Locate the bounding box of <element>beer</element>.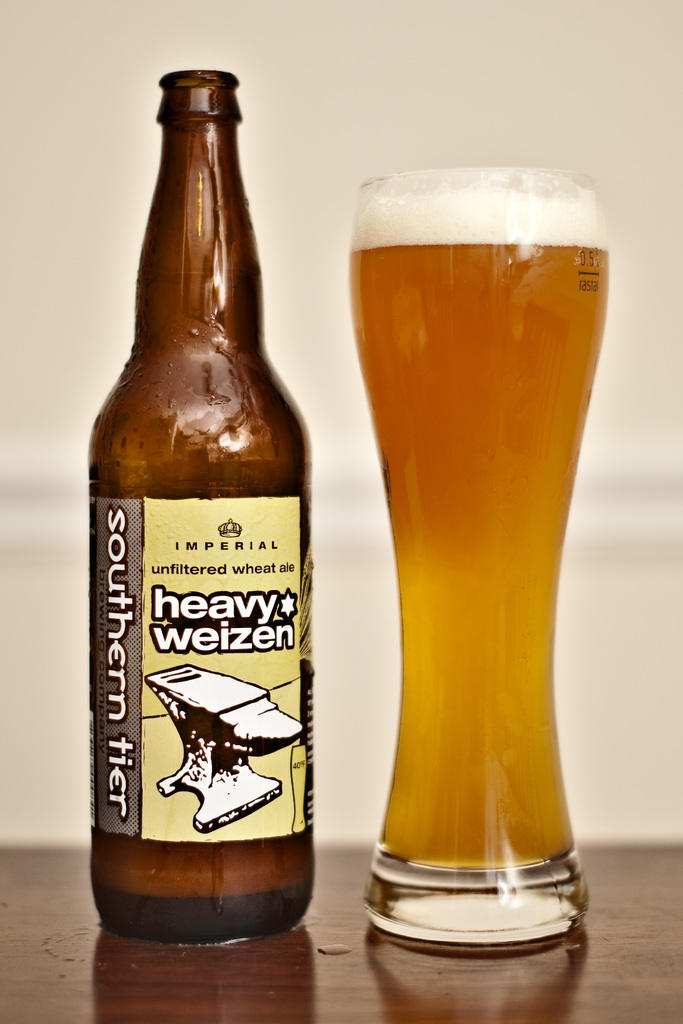
Bounding box: rect(86, 71, 315, 942).
